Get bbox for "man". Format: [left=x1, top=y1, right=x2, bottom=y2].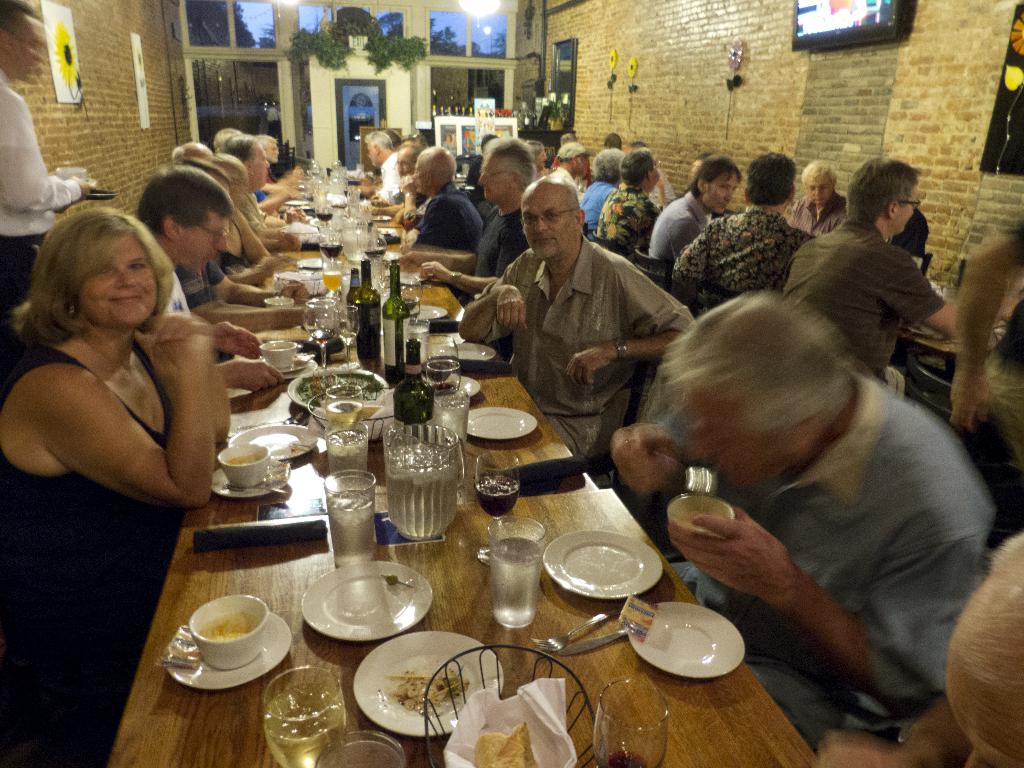
[left=455, top=180, right=703, bottom=462].
